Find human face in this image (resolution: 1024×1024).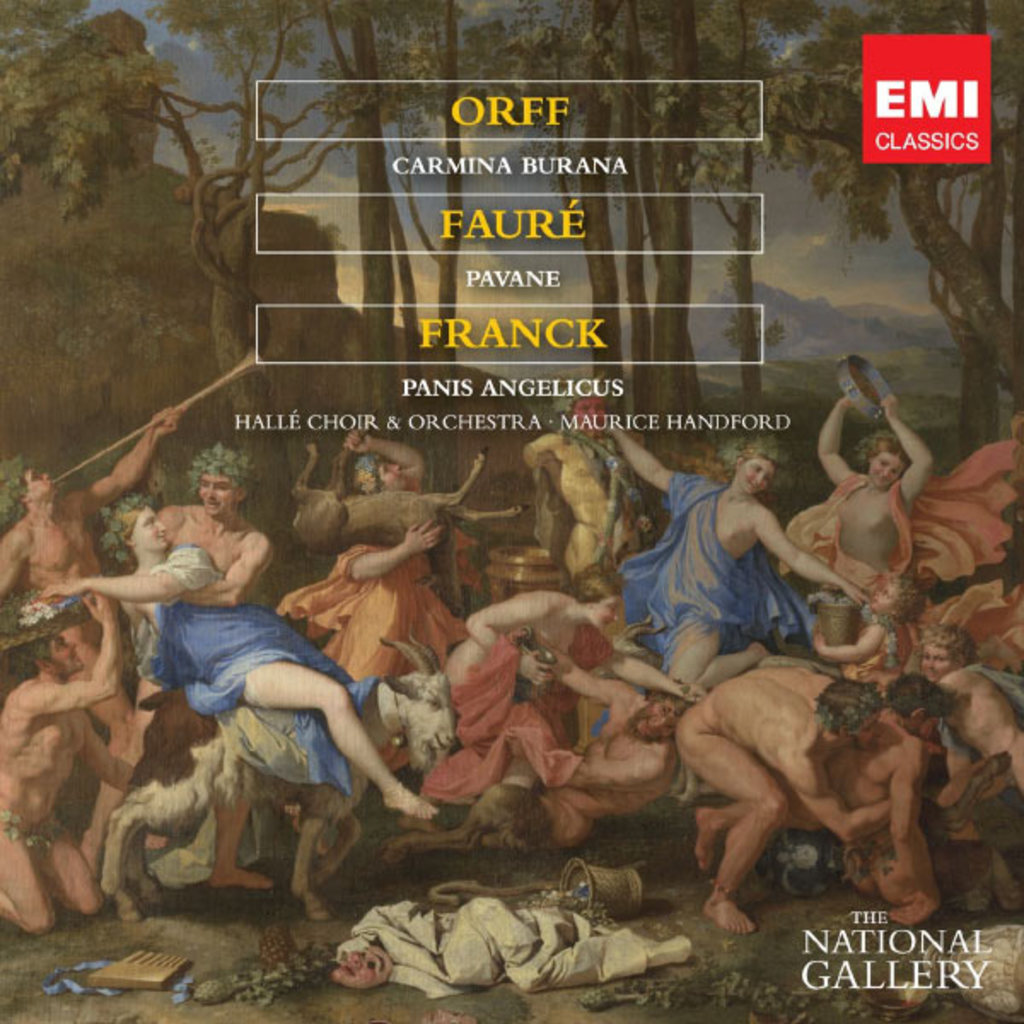
198, 474, 236, 514.
